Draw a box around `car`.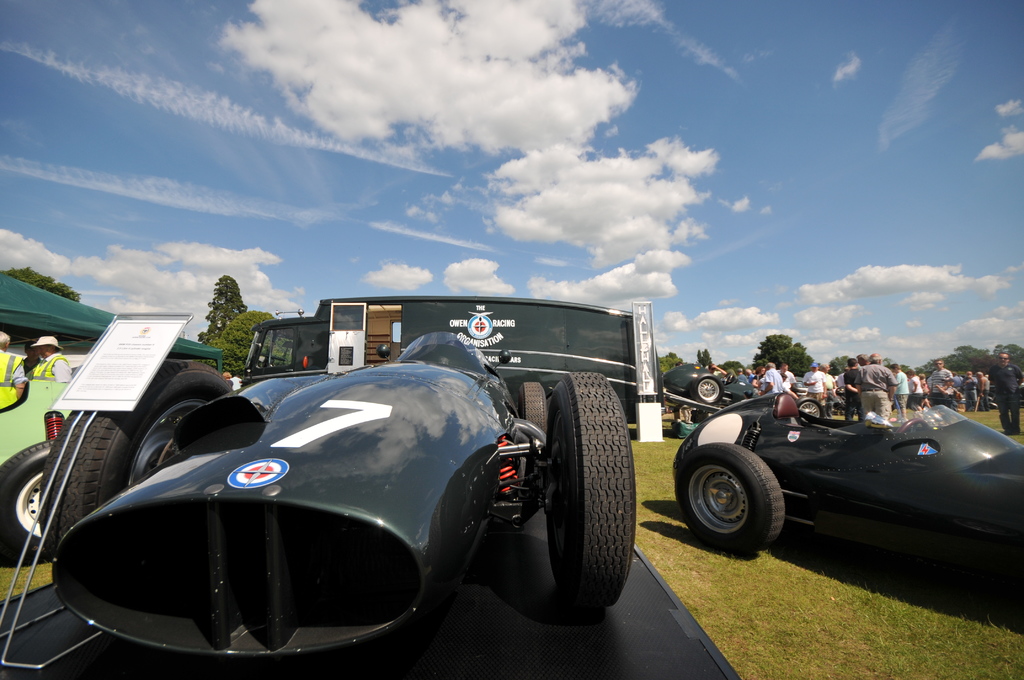
select_region(670, 361, 755, 401).
